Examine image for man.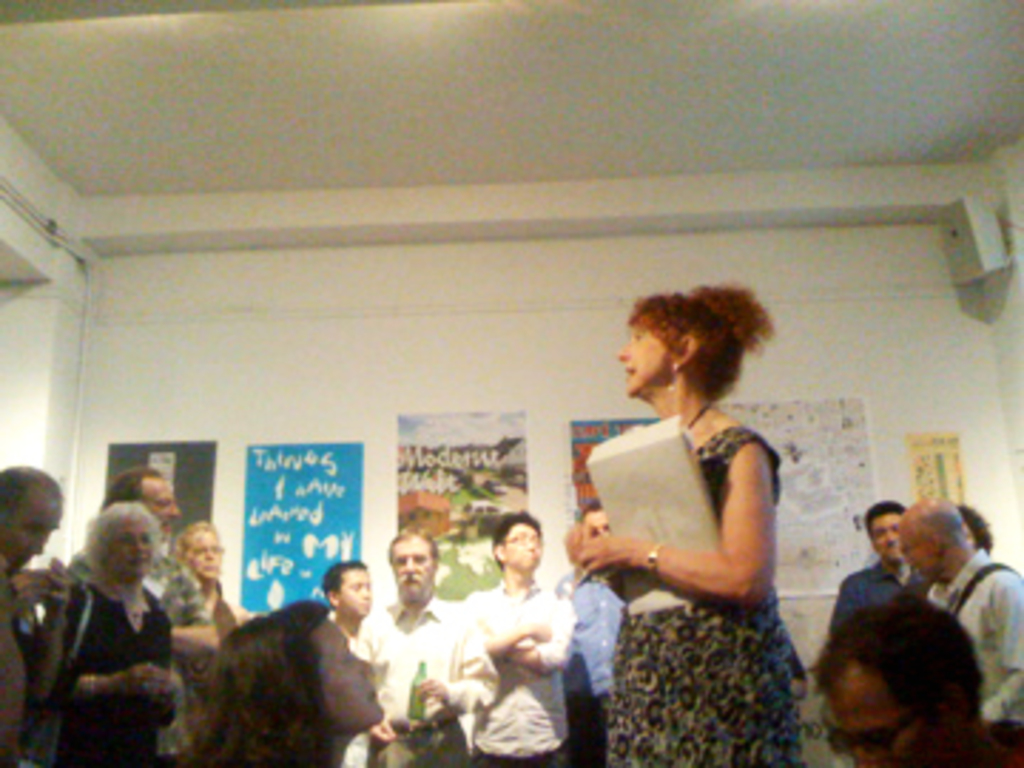
Examination result: rect(0, 466, 71, 765).
